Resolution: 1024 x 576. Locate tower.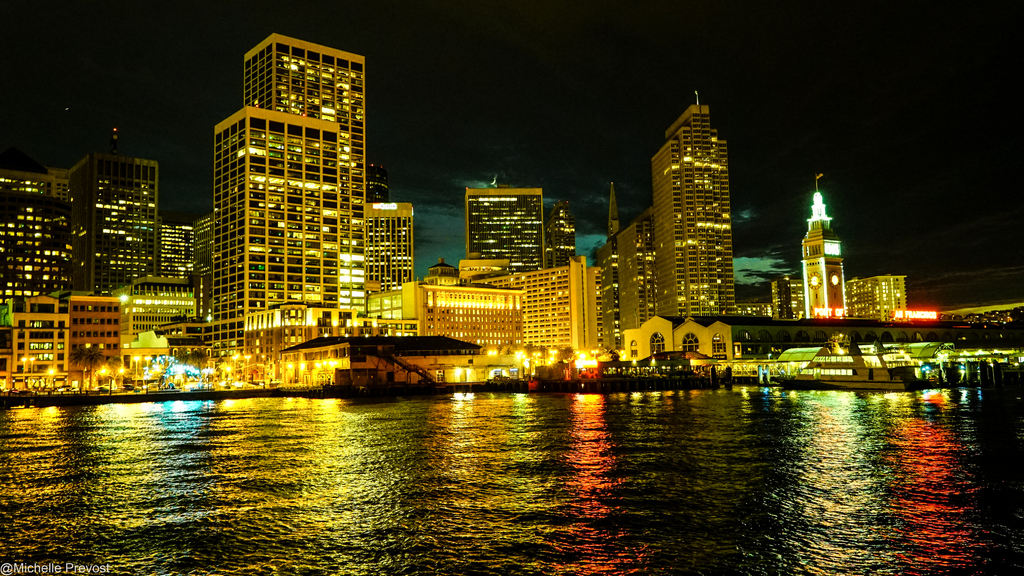
86 149 159 311.
